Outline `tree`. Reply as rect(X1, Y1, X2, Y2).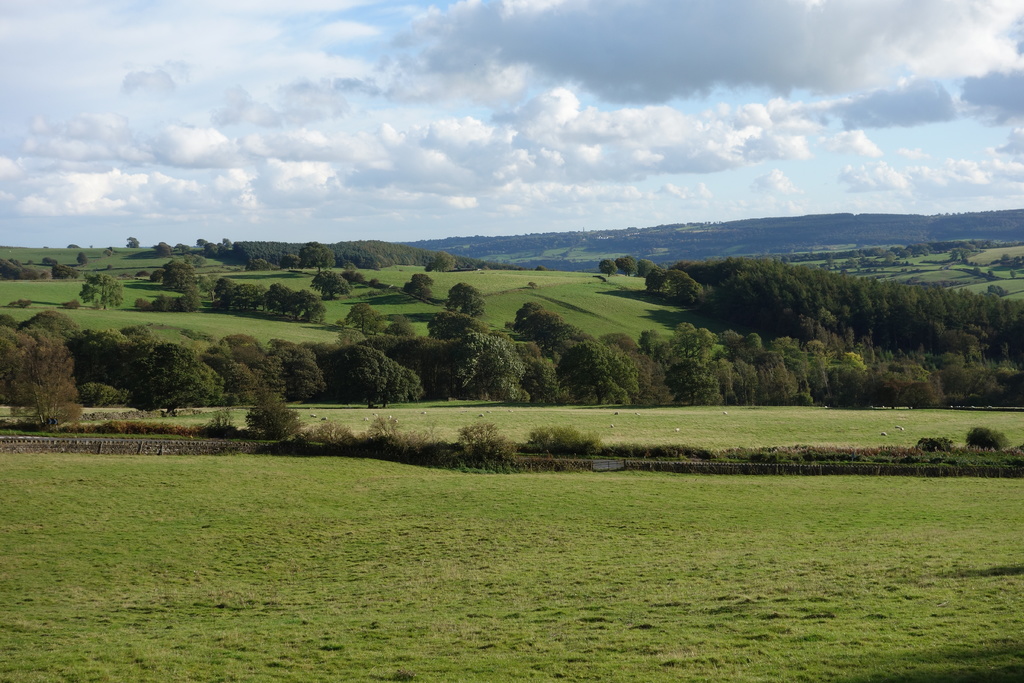
rect(552, 335, 639, 404).
